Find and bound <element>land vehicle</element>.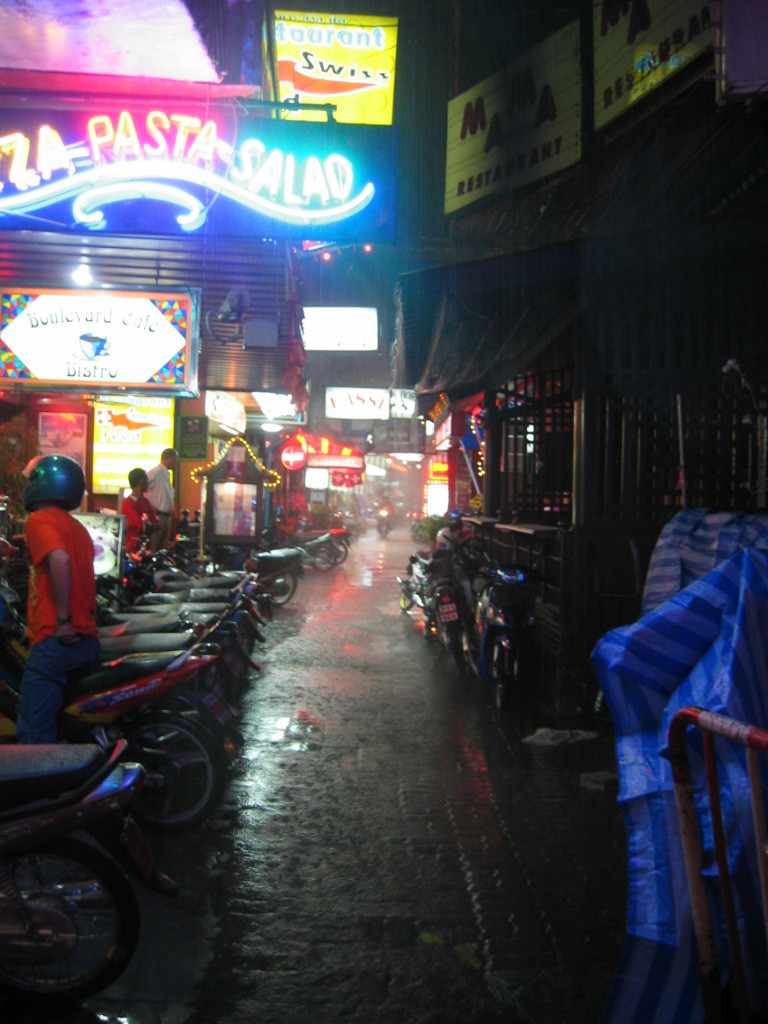
Bound: locate(286, 522, 348, 575).
